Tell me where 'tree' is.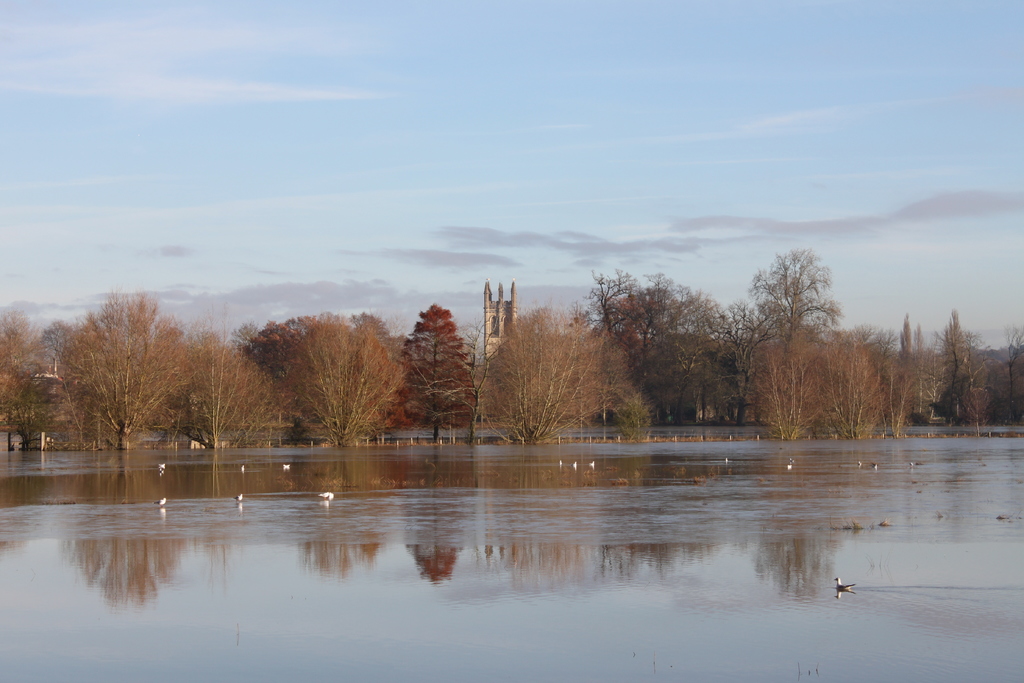
'tree' is at x1=936, y1=315, x2=983, y2=423.
